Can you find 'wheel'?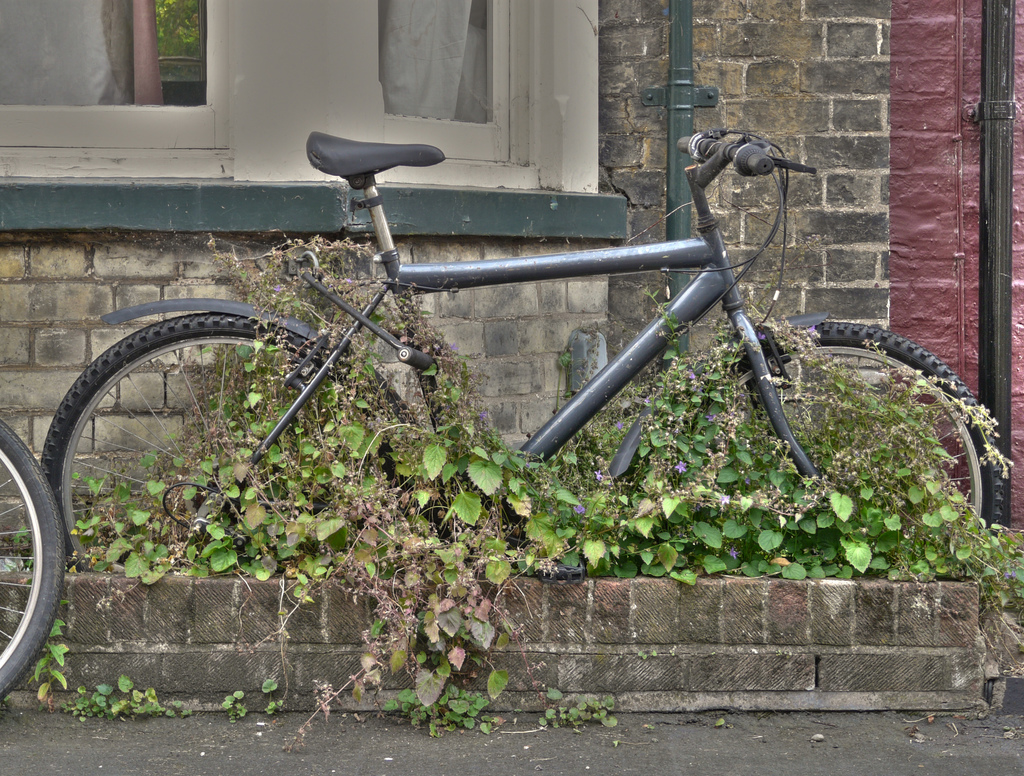
Yes, bounding box: l=632, t=318, r=1004, b=583.
